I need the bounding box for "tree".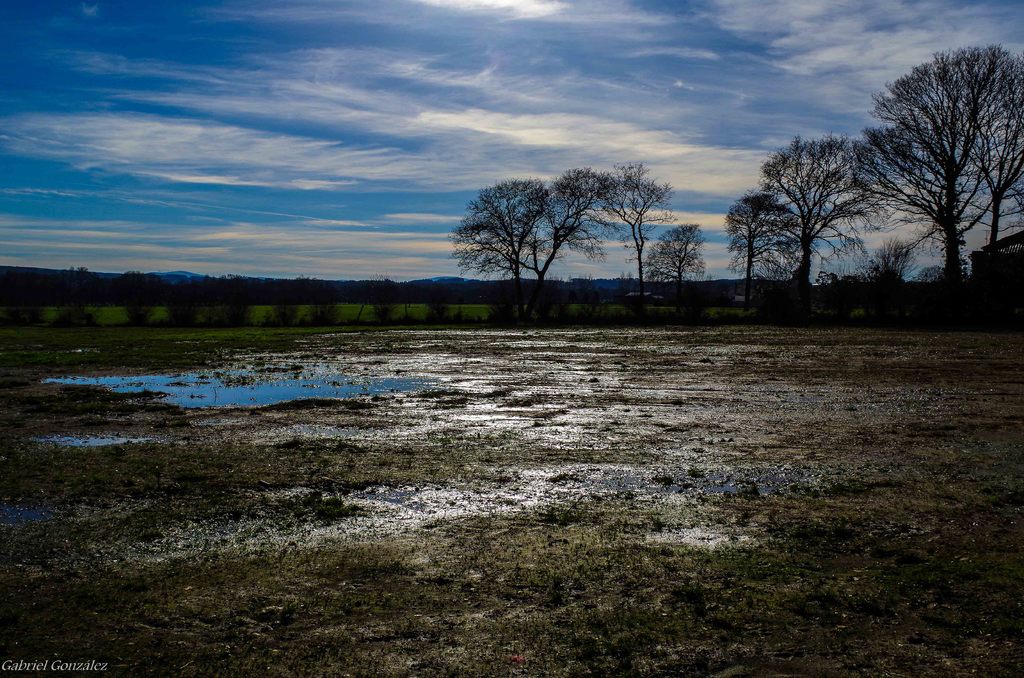
Here it is: [left=591, top=157, right=674, bottom=311].
